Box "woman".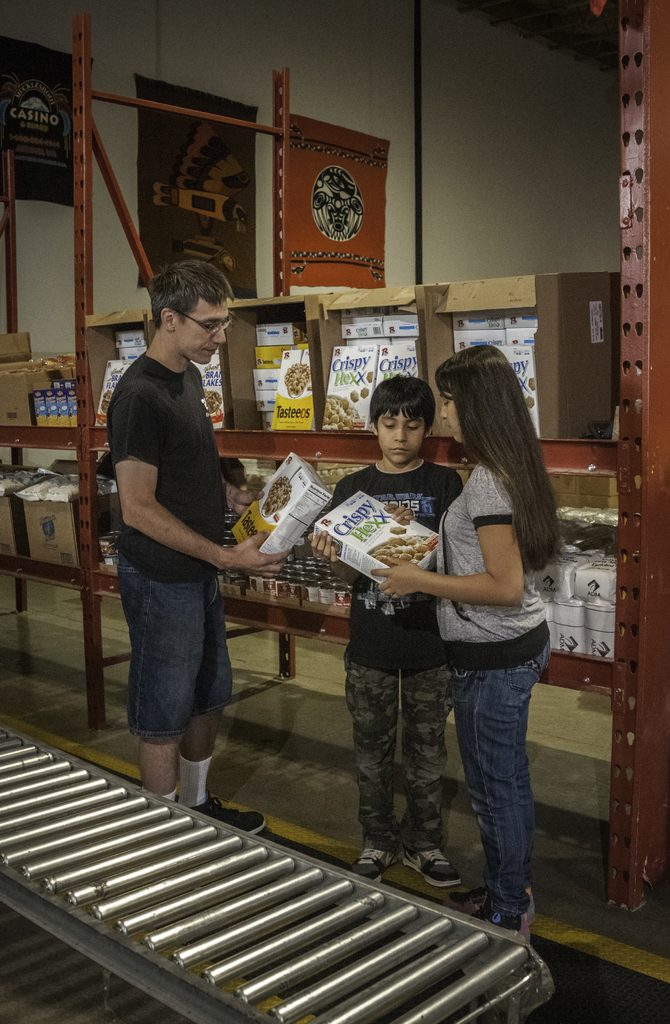
rect(398, 348, 575, 956).
